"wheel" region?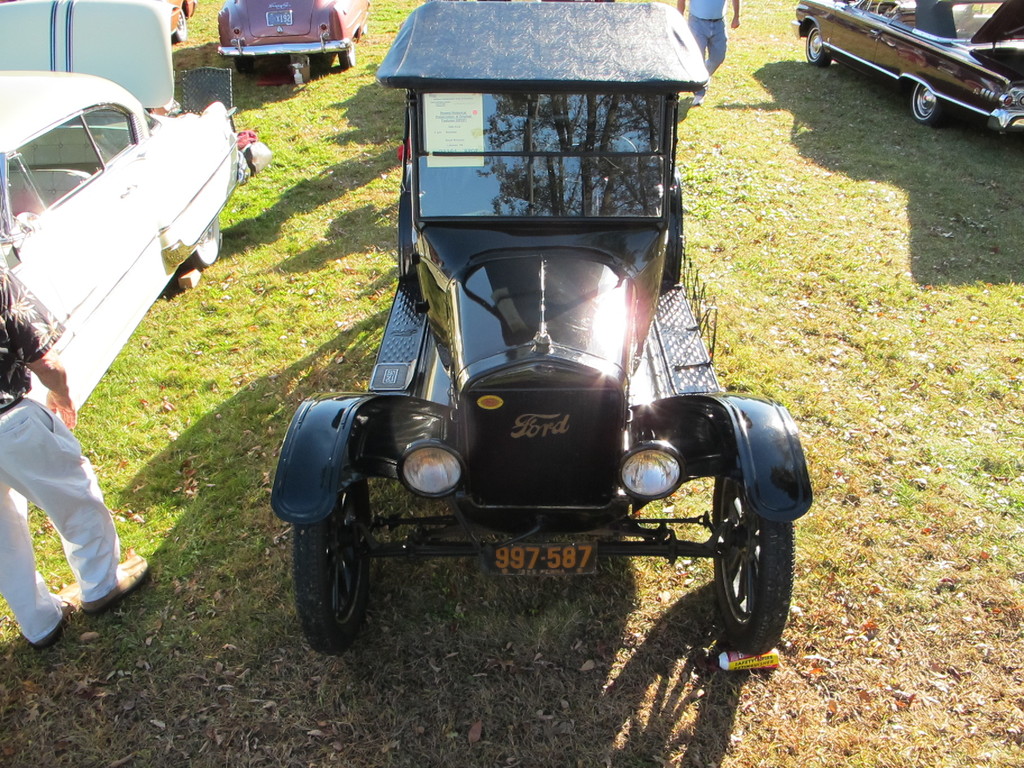
box=[808, 26, 830, 61]
